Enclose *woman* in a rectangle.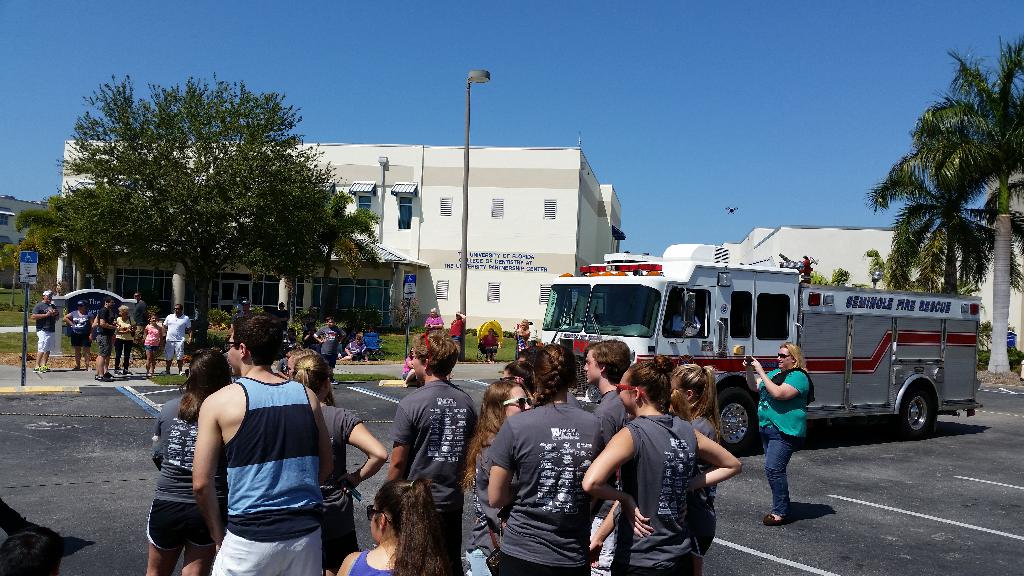
461 376 541 575.
